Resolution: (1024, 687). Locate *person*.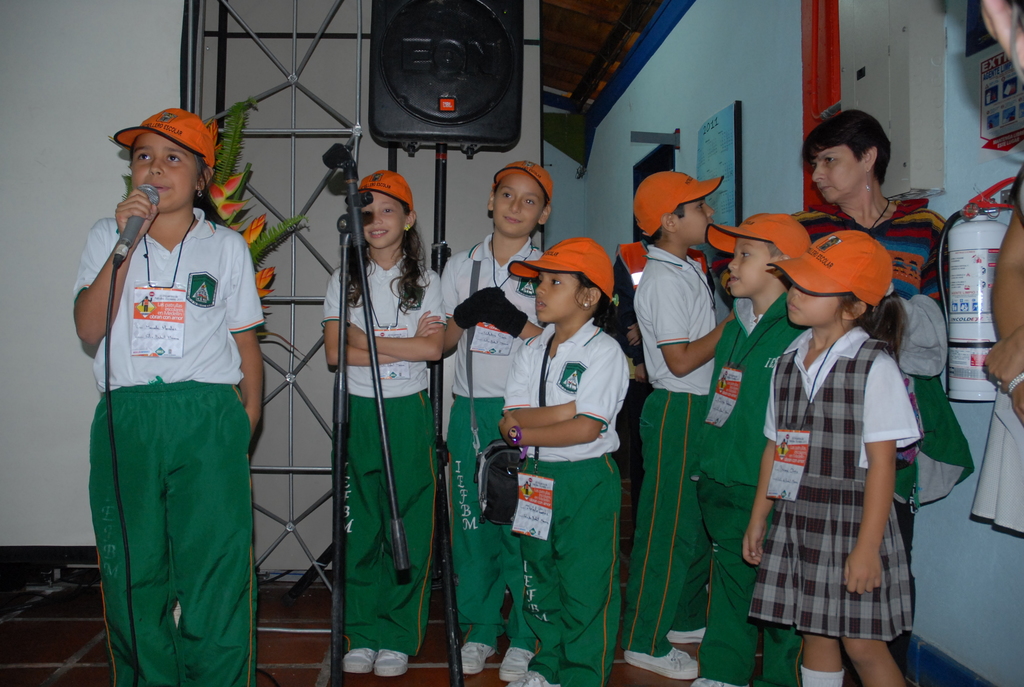
(321, 168, 435, 686).
